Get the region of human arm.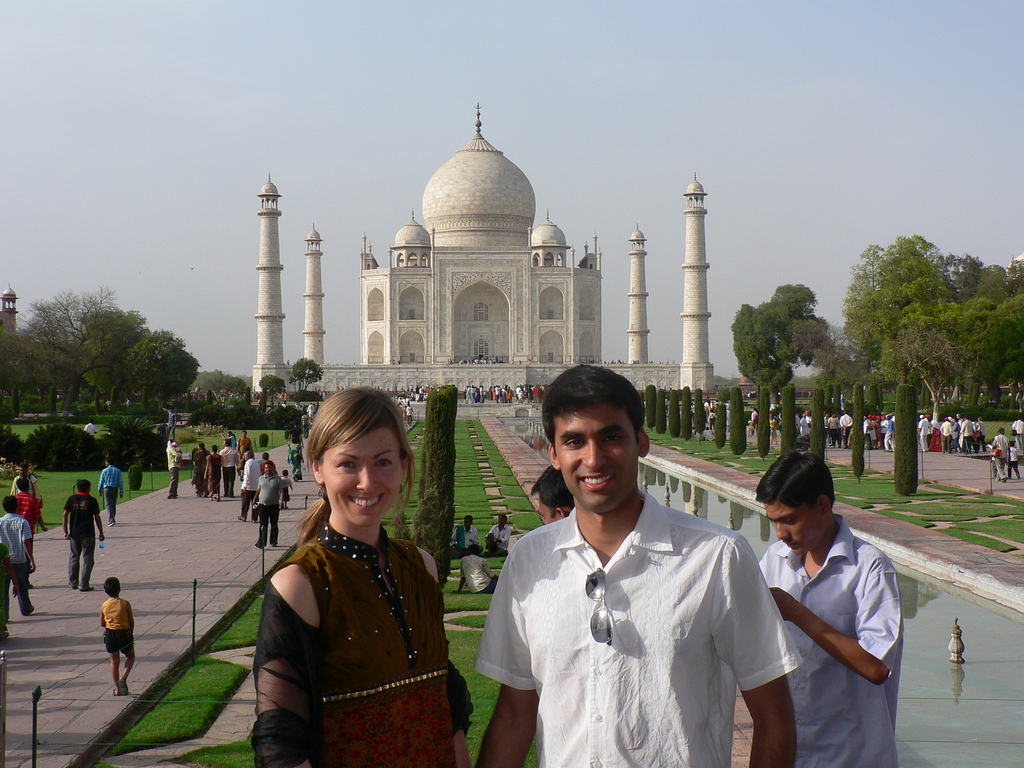
<bbox>61, 496, 72, 542</bbox>.
